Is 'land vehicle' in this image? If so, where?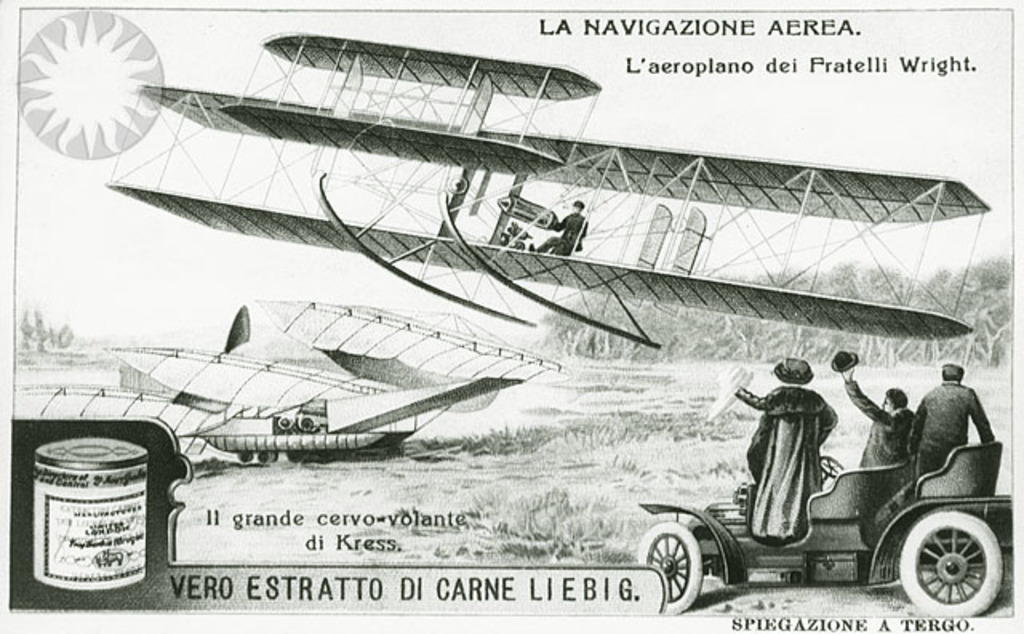
Yes, at locate(635, 442, 1014, 615).
